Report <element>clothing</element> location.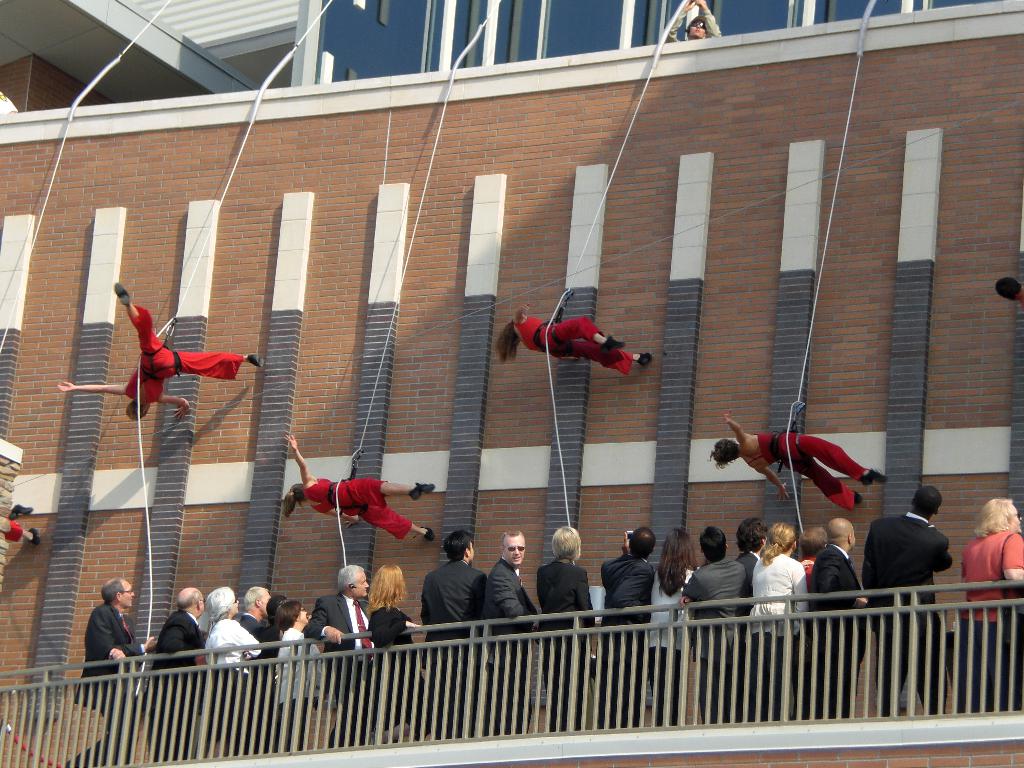
Report: bbox(682, 554, 751, 720).
